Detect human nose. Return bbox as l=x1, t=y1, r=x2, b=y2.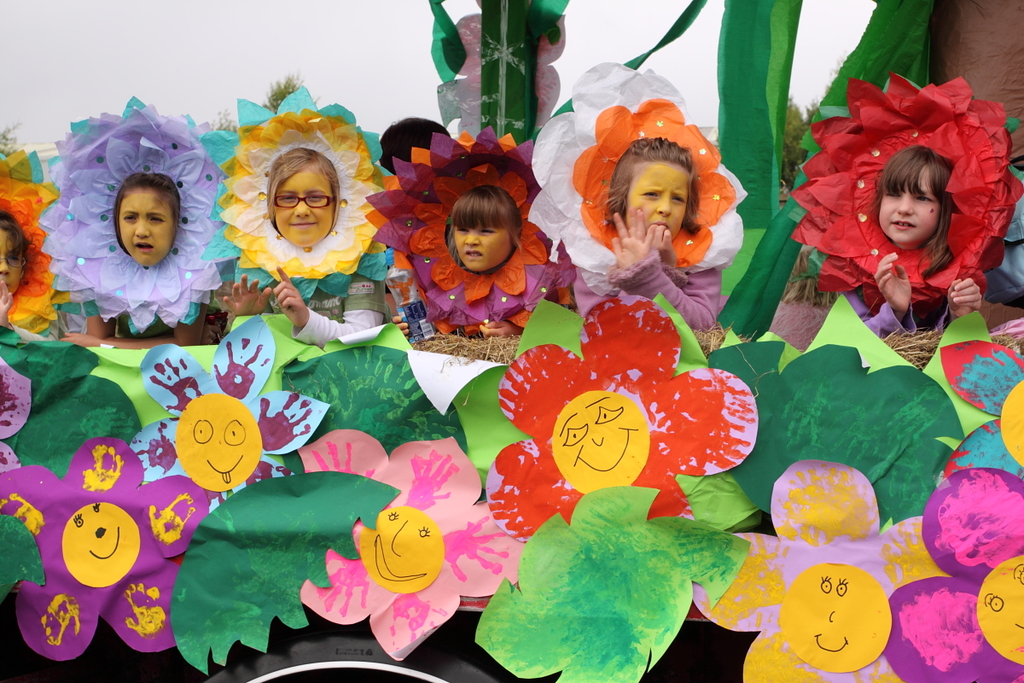
l=897, t=192, r=915, b=218.
